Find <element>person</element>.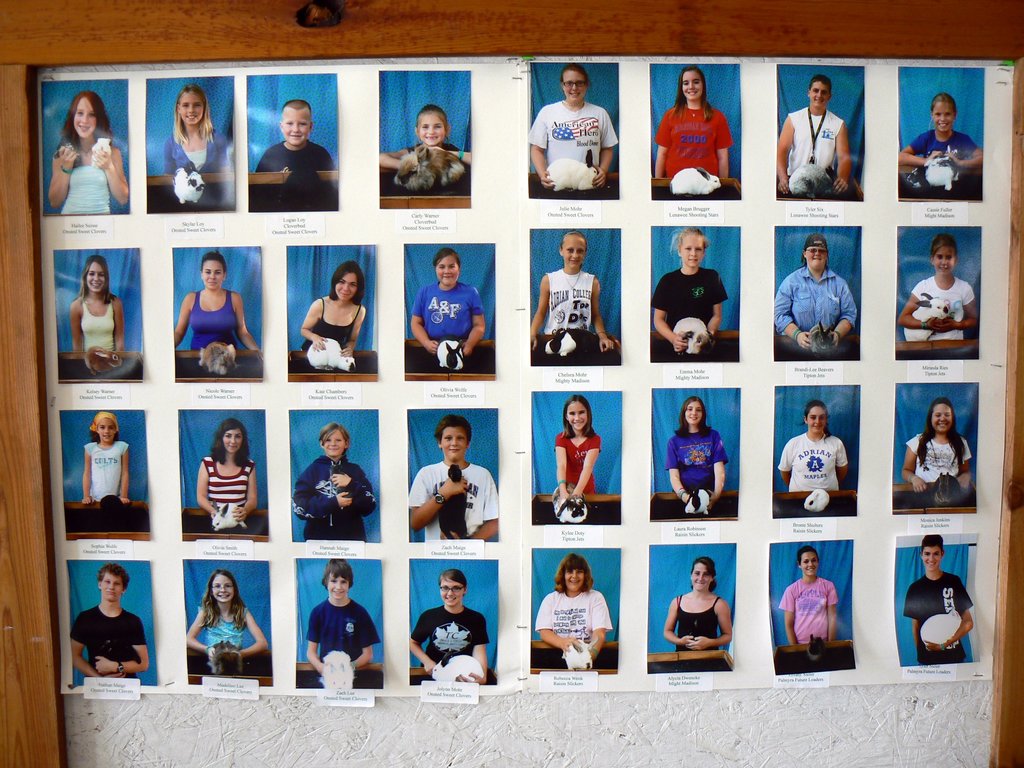
x1=900 y1=93 x2=986 y2=167.
